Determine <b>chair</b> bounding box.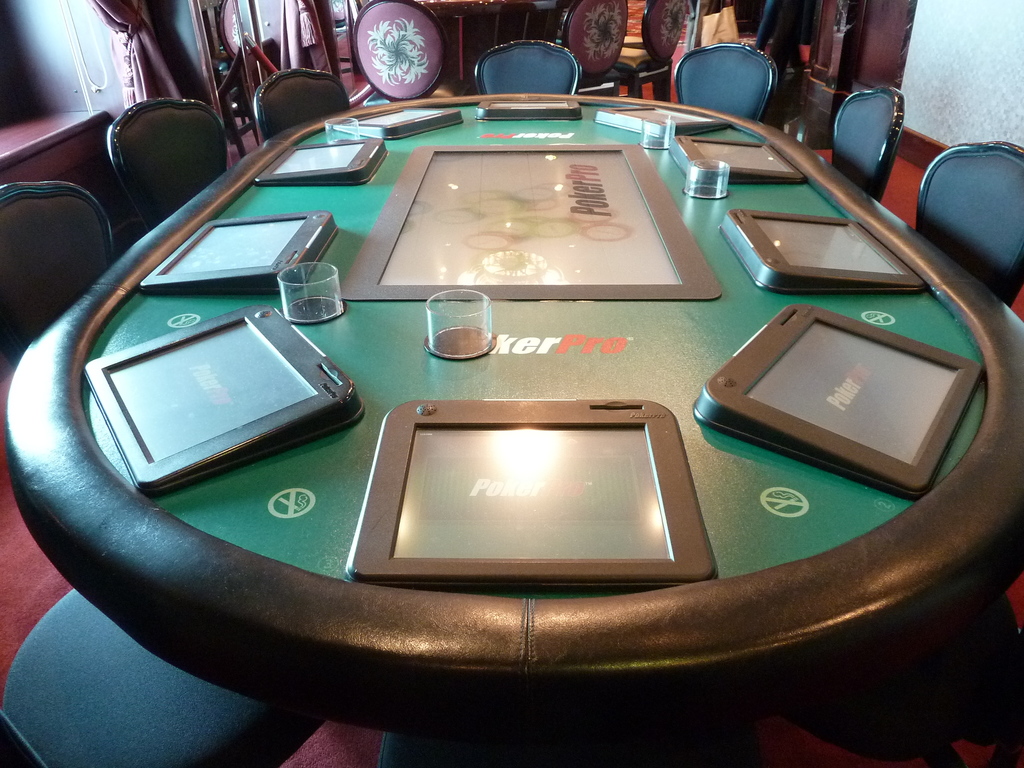
Determined: box(376, 733, 575, 767).
